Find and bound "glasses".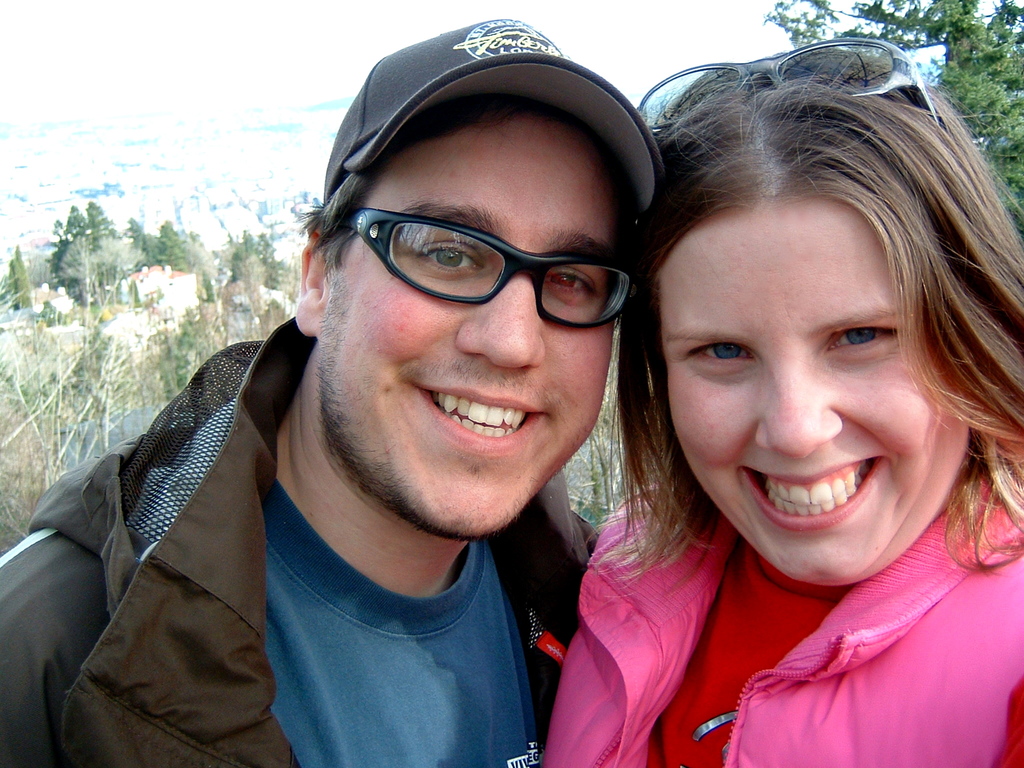
Bound: (x1=637, y1=36, x2=941, y2=140).
